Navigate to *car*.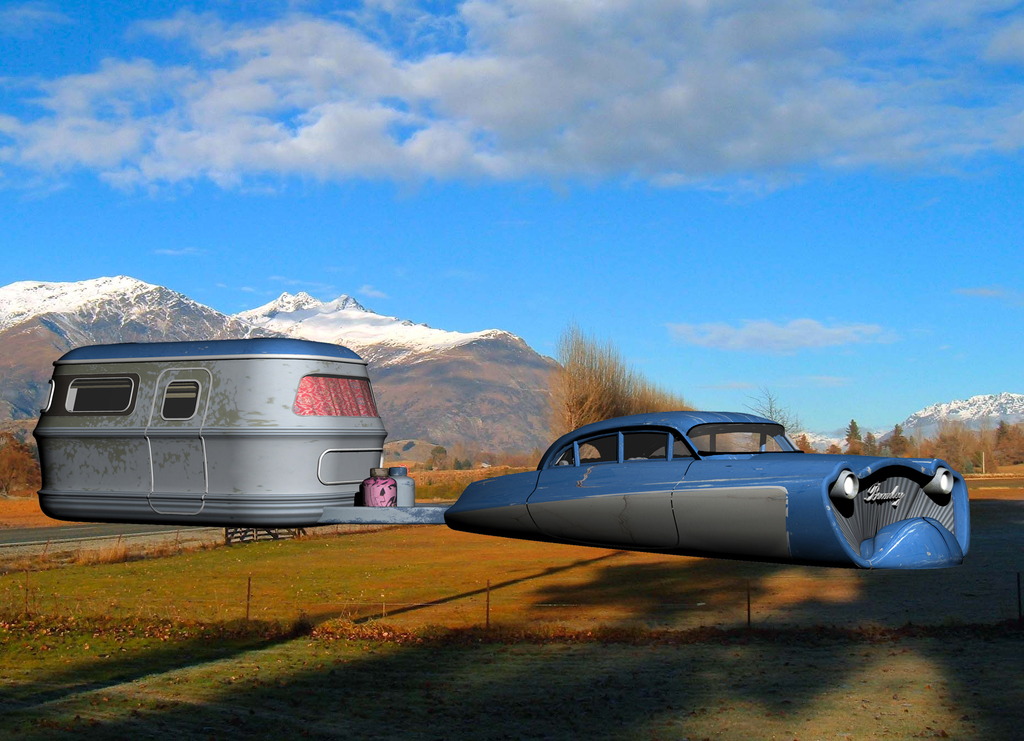
Navigation target: Rect(442, 410, 974, 570).
